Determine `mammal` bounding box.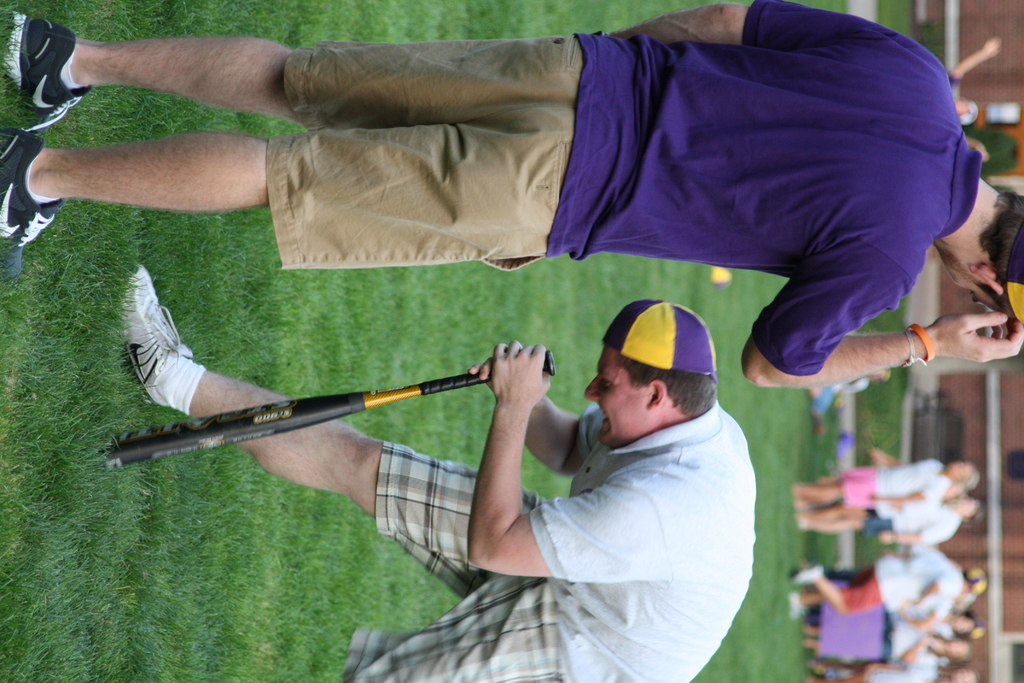
Determined: (808,372,890,436).
